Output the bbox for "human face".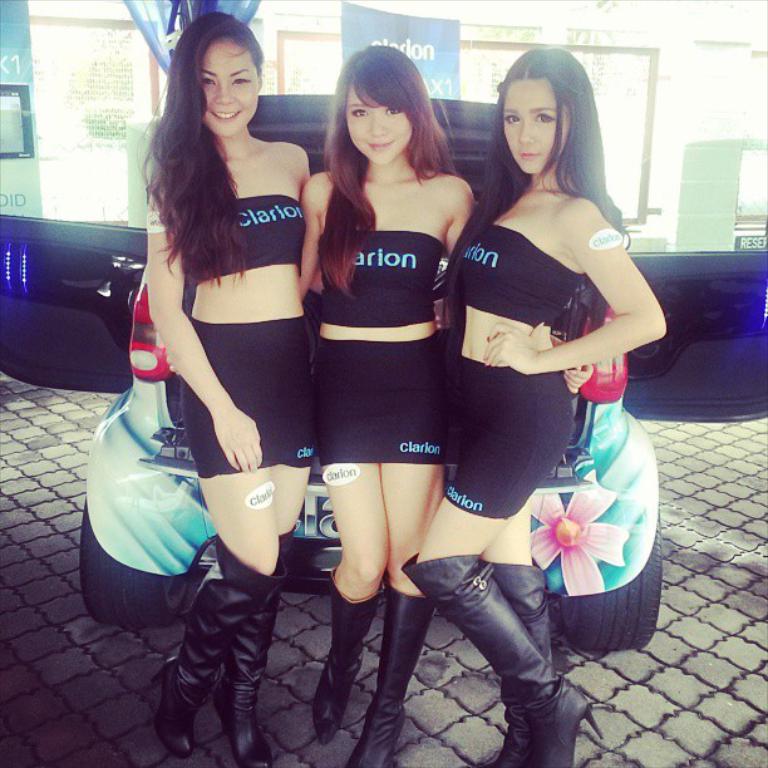
344 83 412 166.
